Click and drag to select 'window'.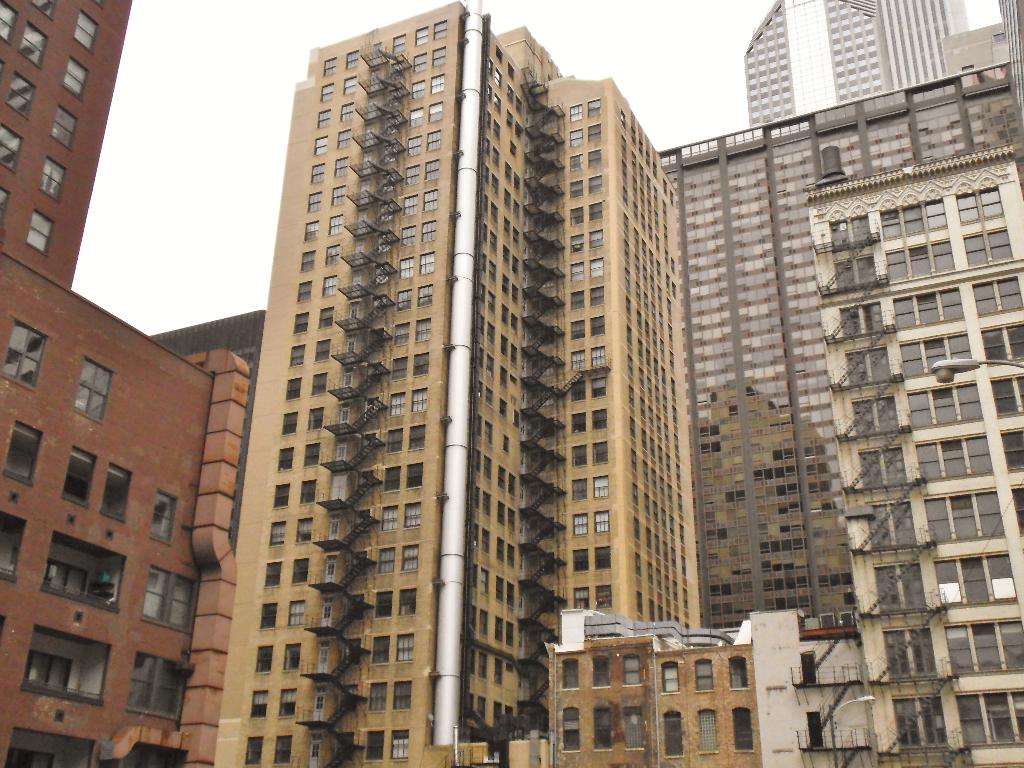
Selection: locate(262, 563, 285, 589).
